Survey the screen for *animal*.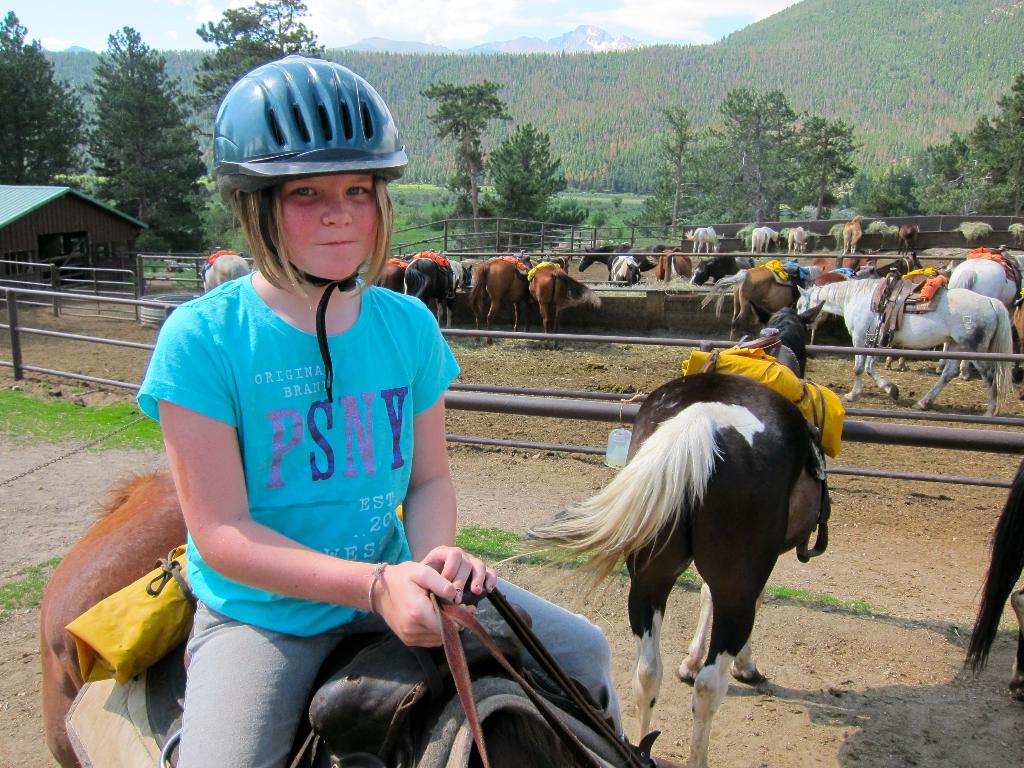
Survey found: detection(944, 245, 1023, 311).
